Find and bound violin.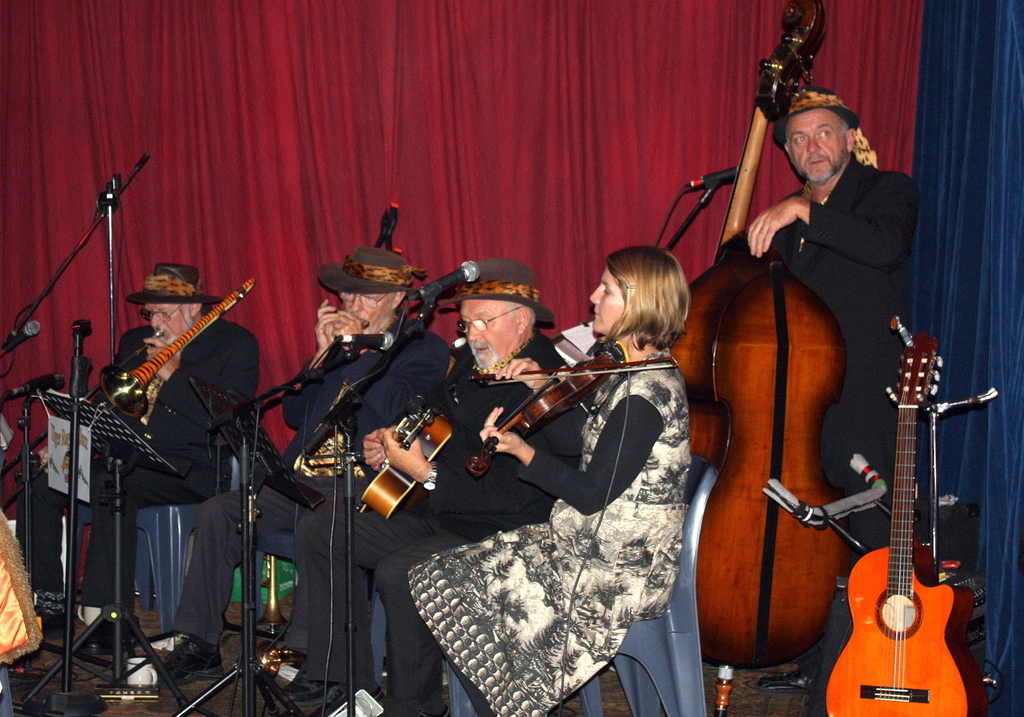
Bound: 661/0/850/671.
